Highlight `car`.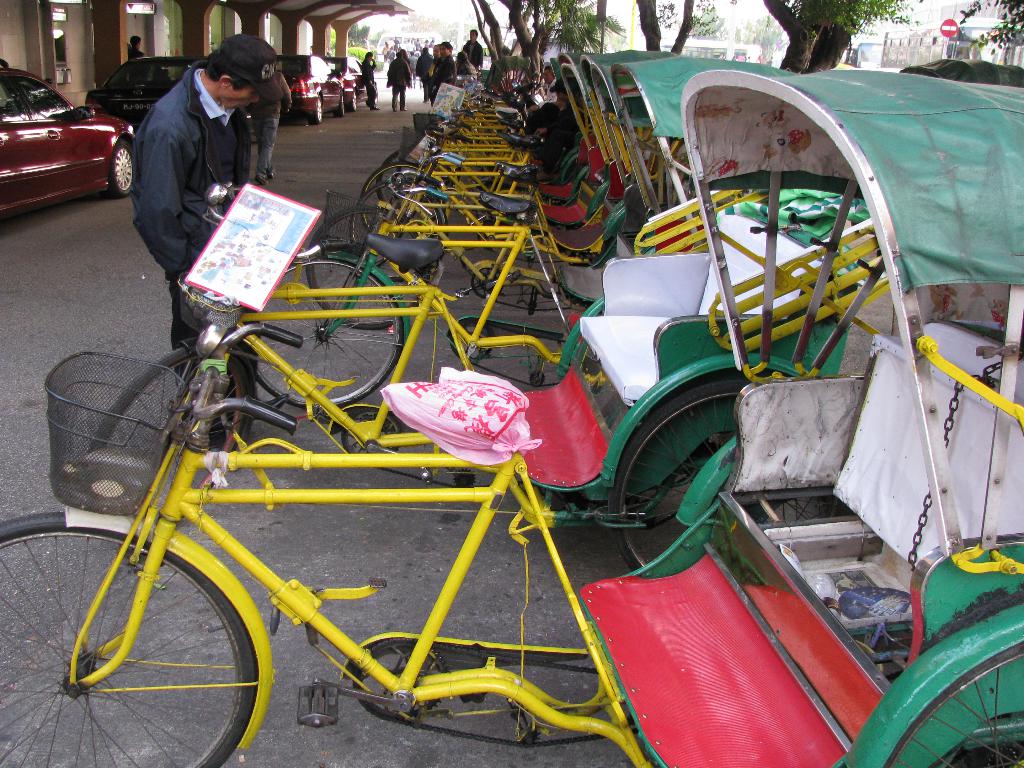
Highlighted region: [left=275, top=53, right=349, bottom=124].
